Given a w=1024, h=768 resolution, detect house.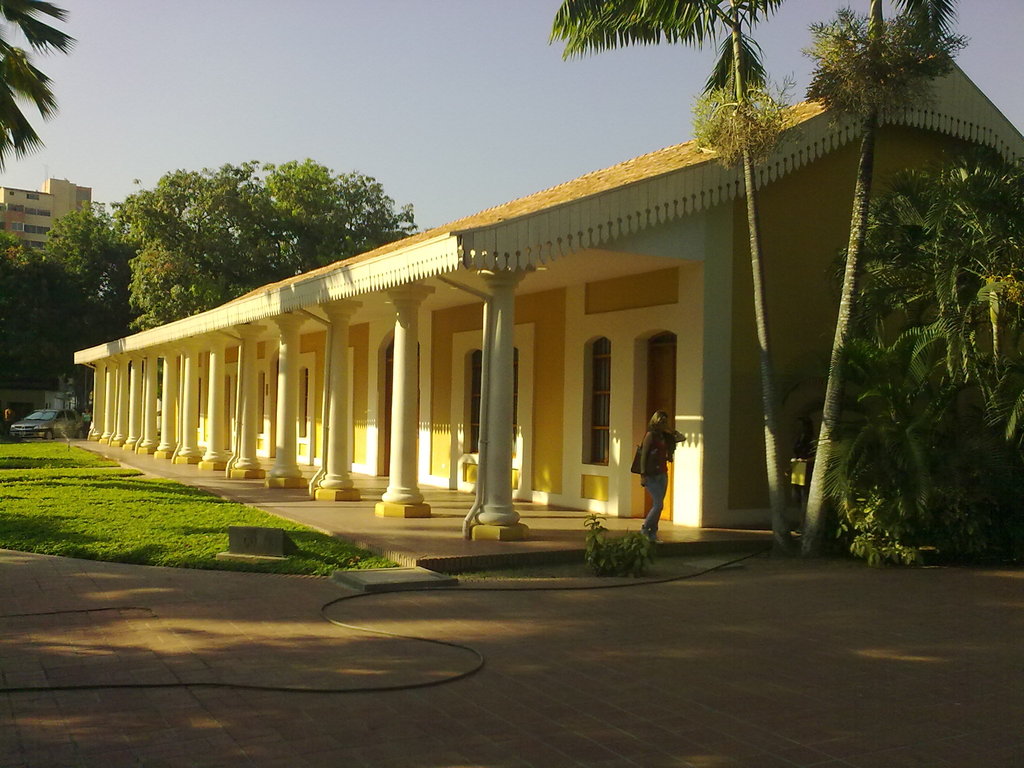
[x1=72, y1=31, x2=1023, y2=541].
